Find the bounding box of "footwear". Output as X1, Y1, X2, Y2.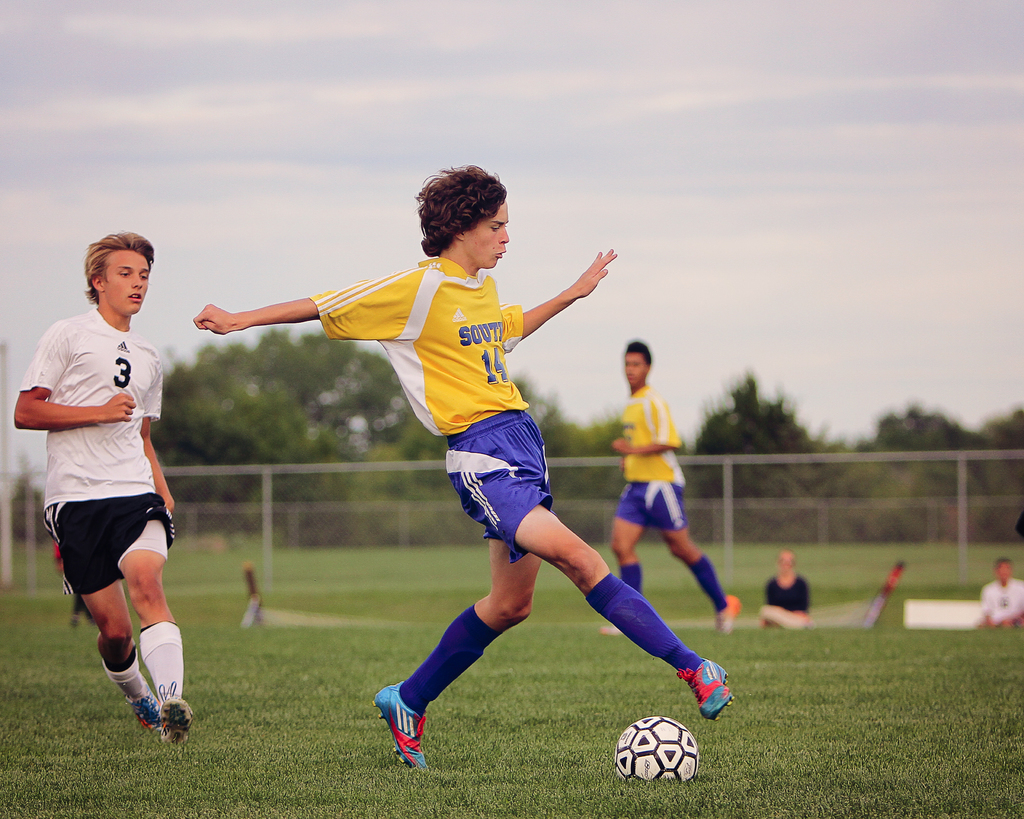
375, 678, 433, 781.
